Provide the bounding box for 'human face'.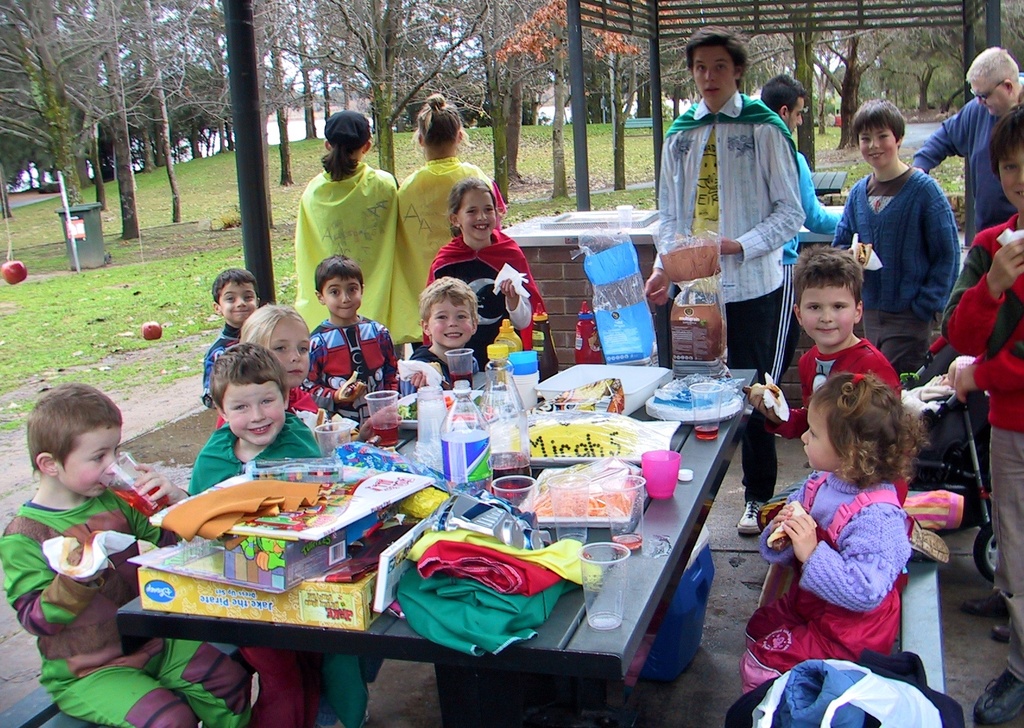
region(326, 270, 365, 321).
